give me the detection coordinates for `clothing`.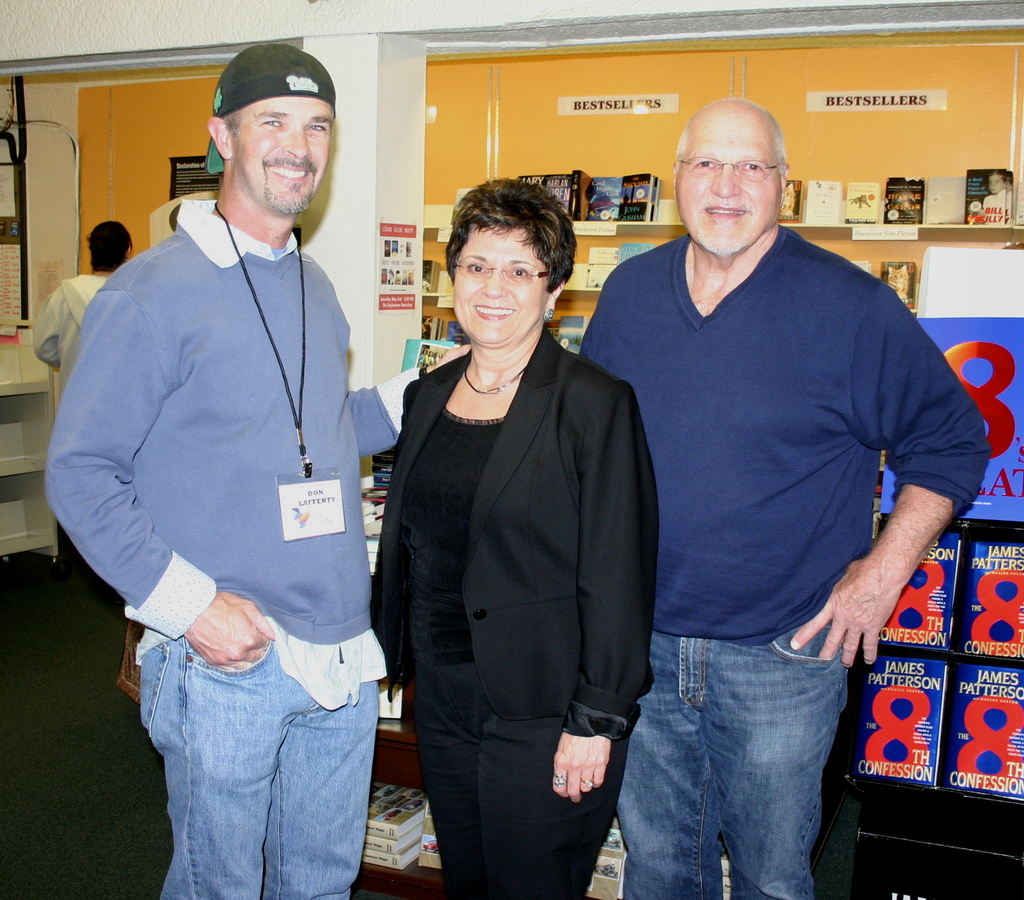
bbox=(45, 199, 407, 897).
